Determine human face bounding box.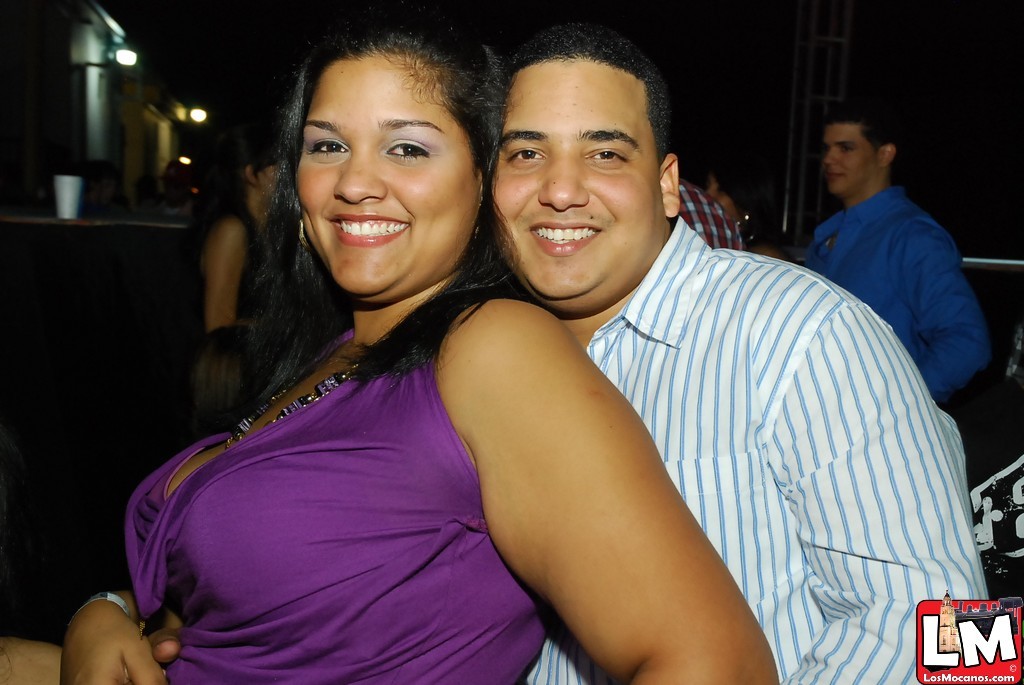
Determined: left=823, top=123, right=876, bottom=198.
